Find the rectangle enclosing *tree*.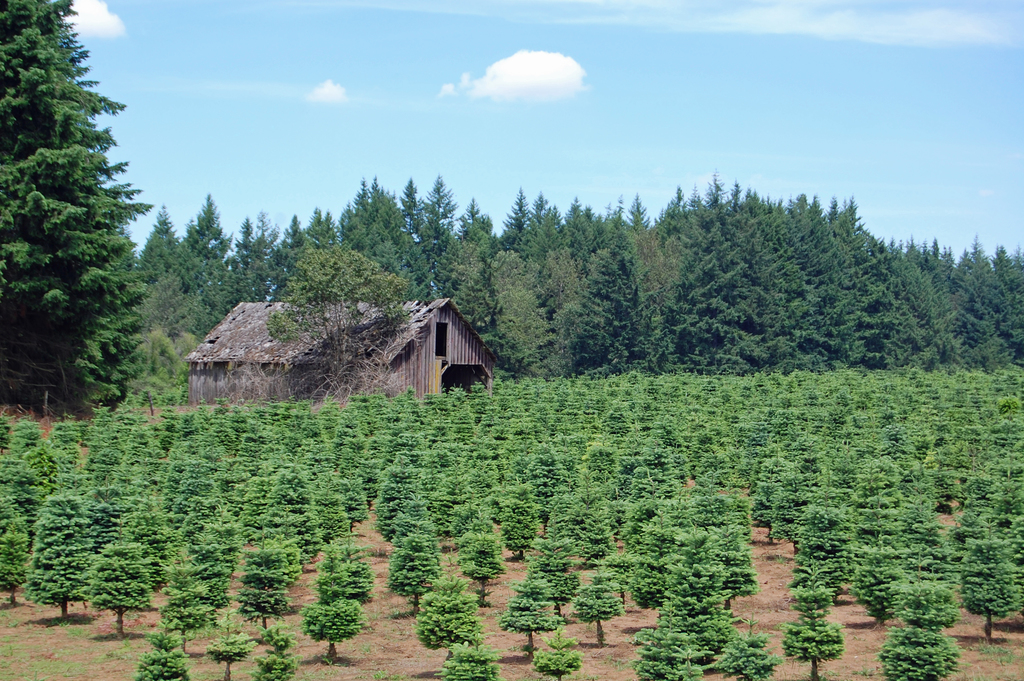
locate(787, 619, 845, 680).
